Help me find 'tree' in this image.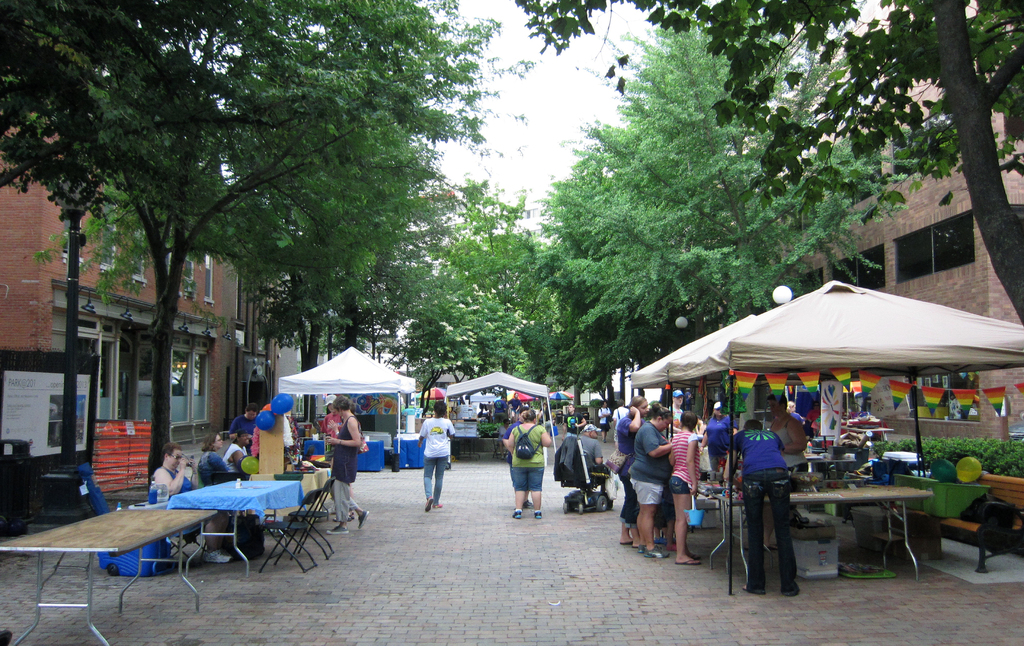
Found it: (506,0,1023,346).
